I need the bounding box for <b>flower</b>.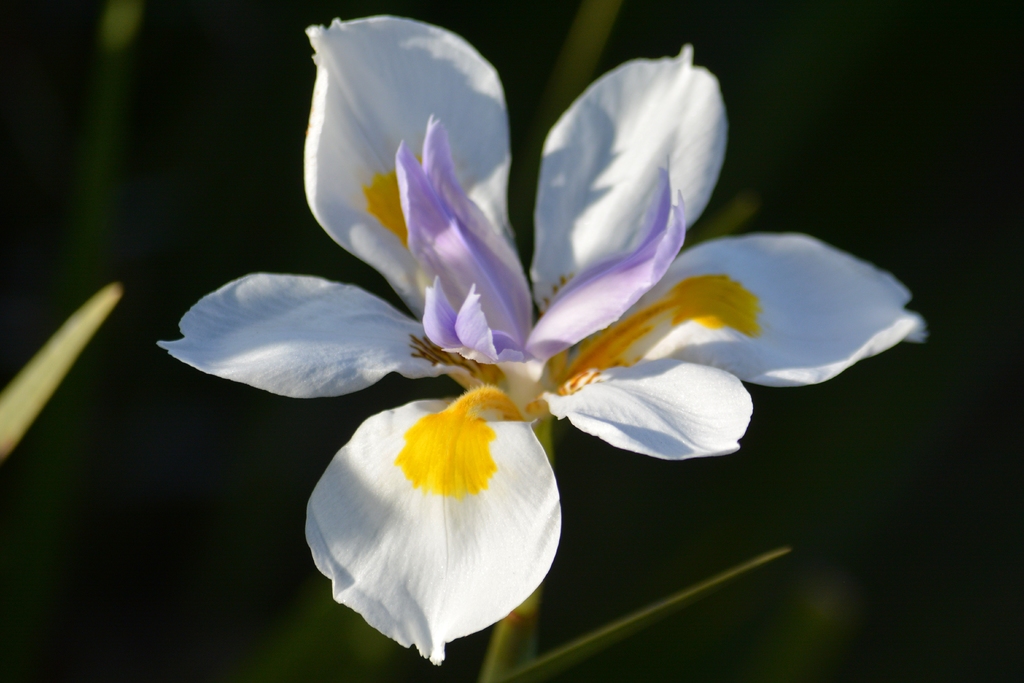
Here it is: 156 11 925 675.
